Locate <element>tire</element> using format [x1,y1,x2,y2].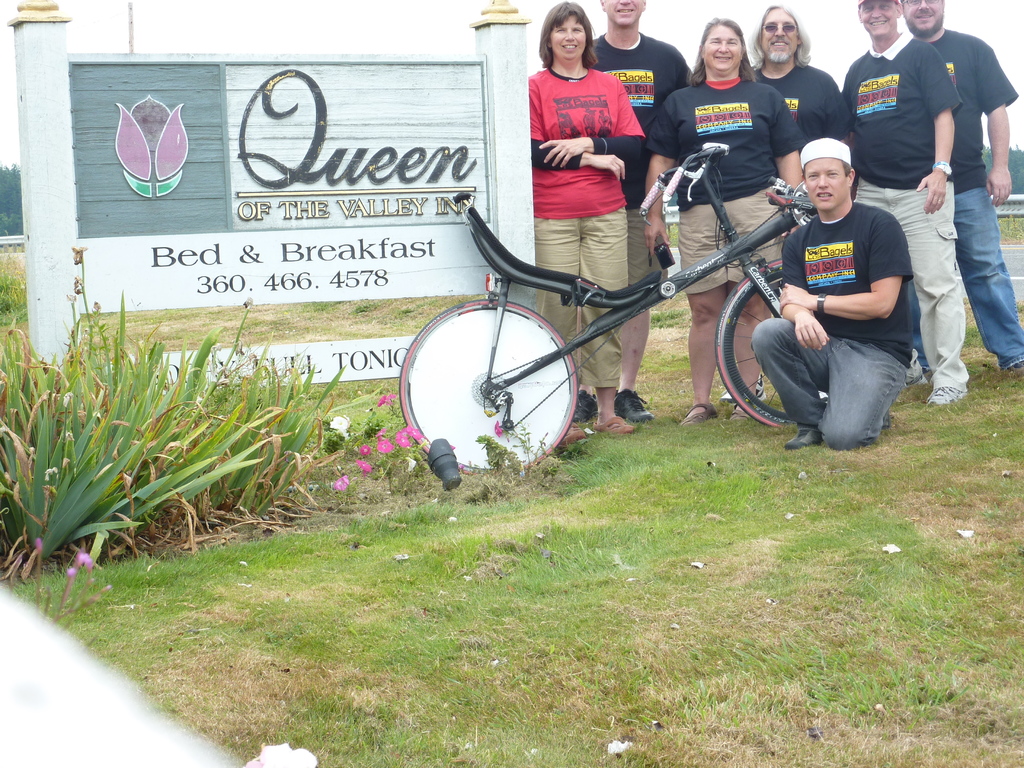
[716,257,797,428].
